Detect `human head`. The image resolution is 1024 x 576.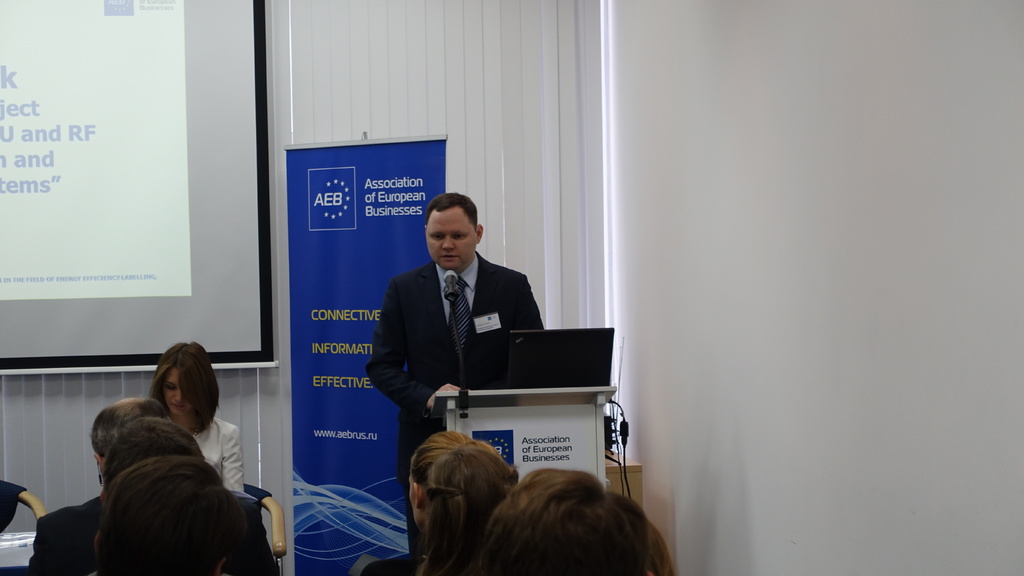
415:188:481:264.
